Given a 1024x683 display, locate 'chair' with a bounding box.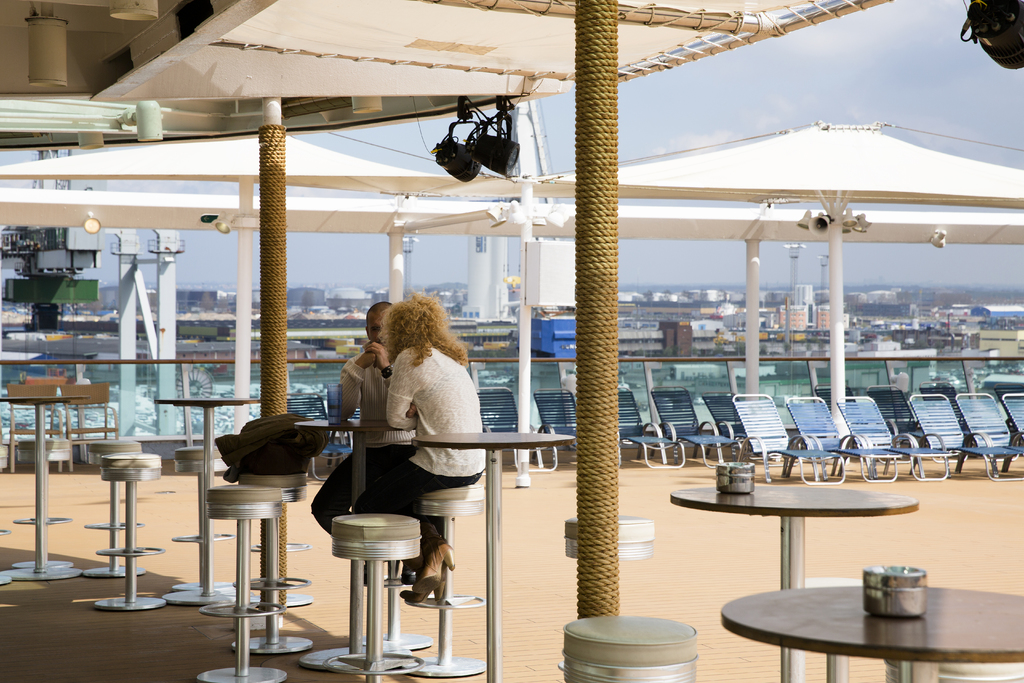
Located: crop(612, 384, 683, 469).
